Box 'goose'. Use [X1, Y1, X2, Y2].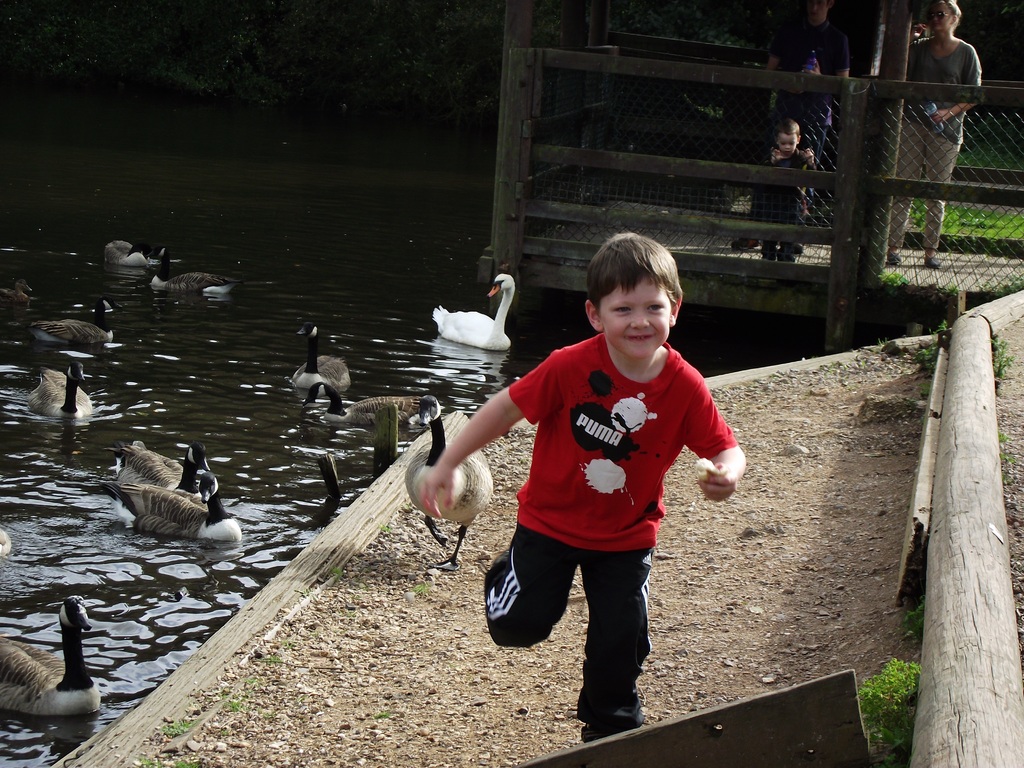
[107, 477, 239, 543].
